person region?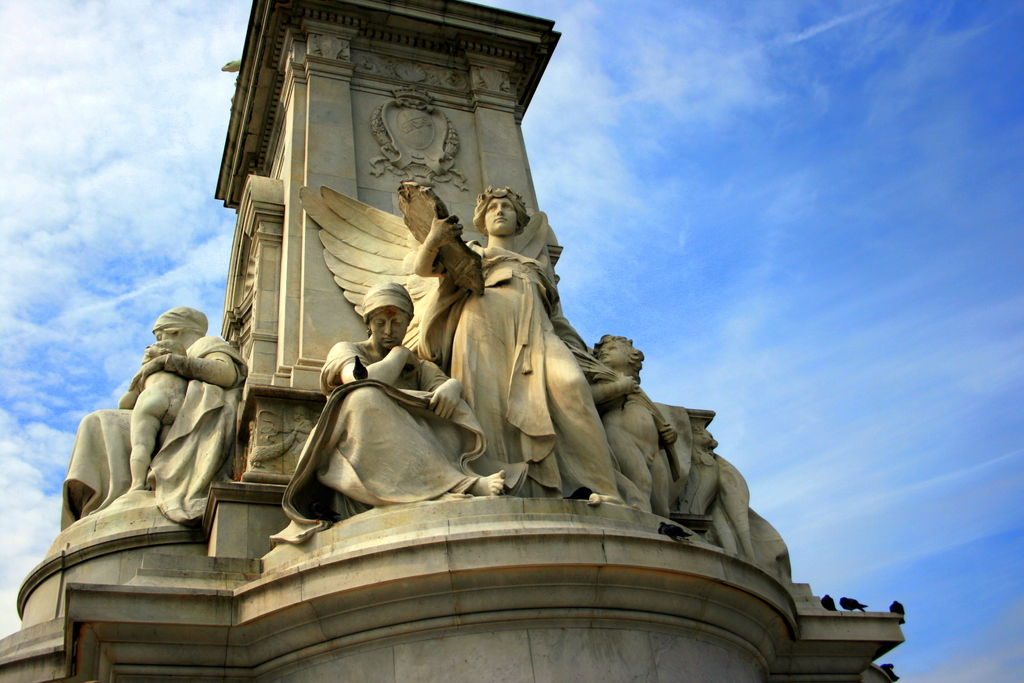
583:331:681:525
